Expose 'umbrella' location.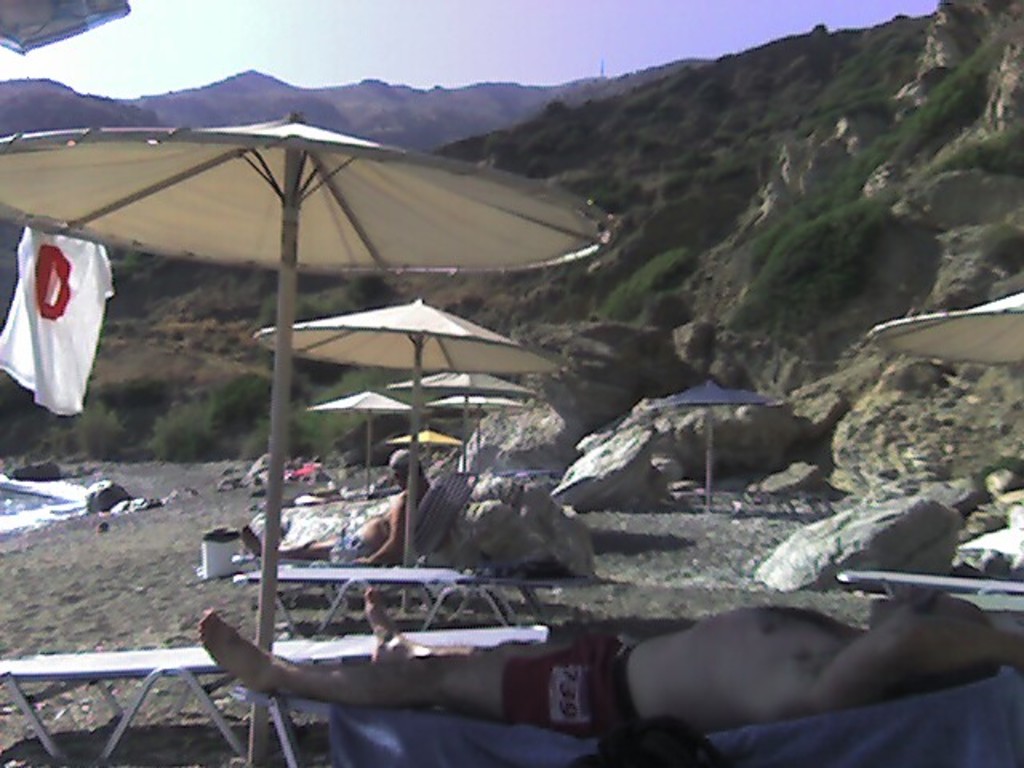
Exposed at <box>307,384,405,501</box>.
